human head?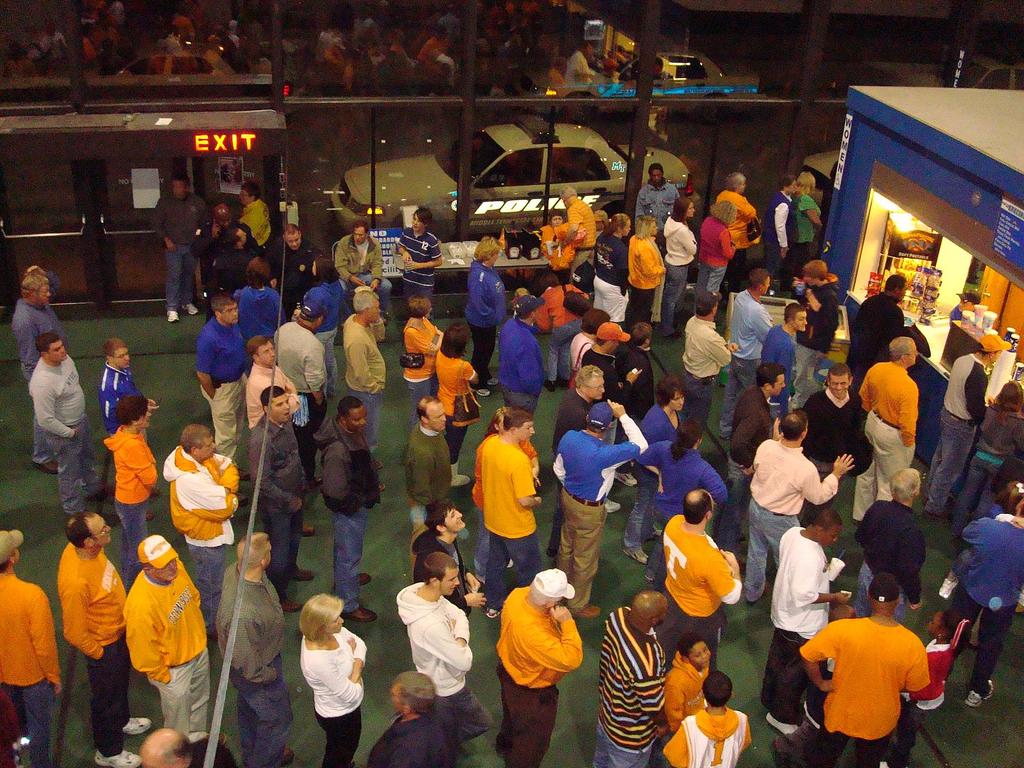
BBox(531, 569, 568, 611)
